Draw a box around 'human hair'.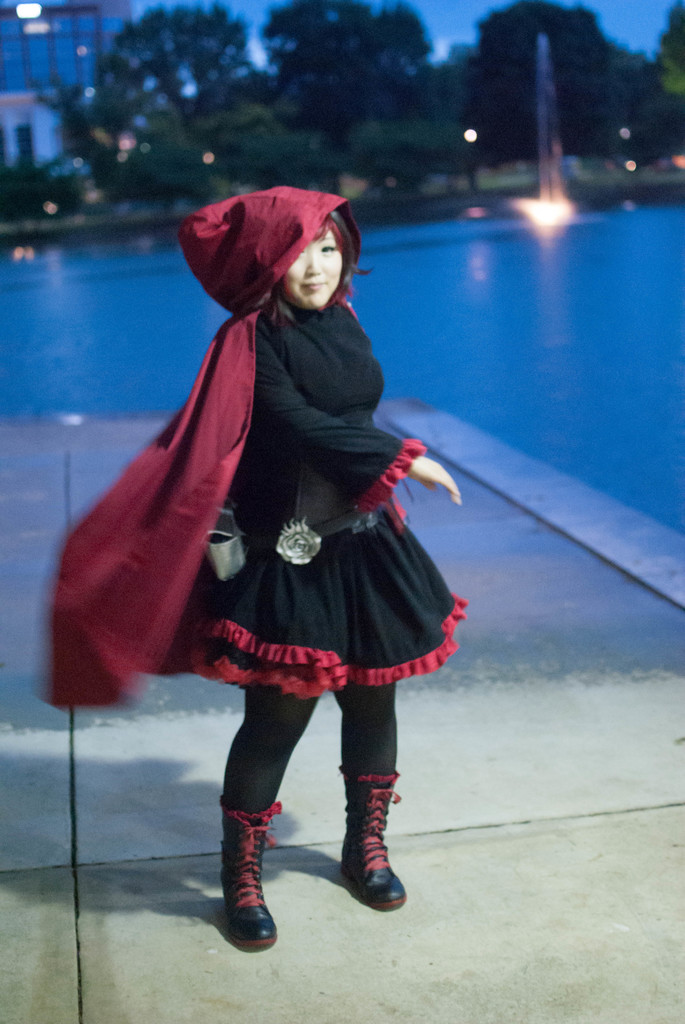
(265, 219, 370, 355).
